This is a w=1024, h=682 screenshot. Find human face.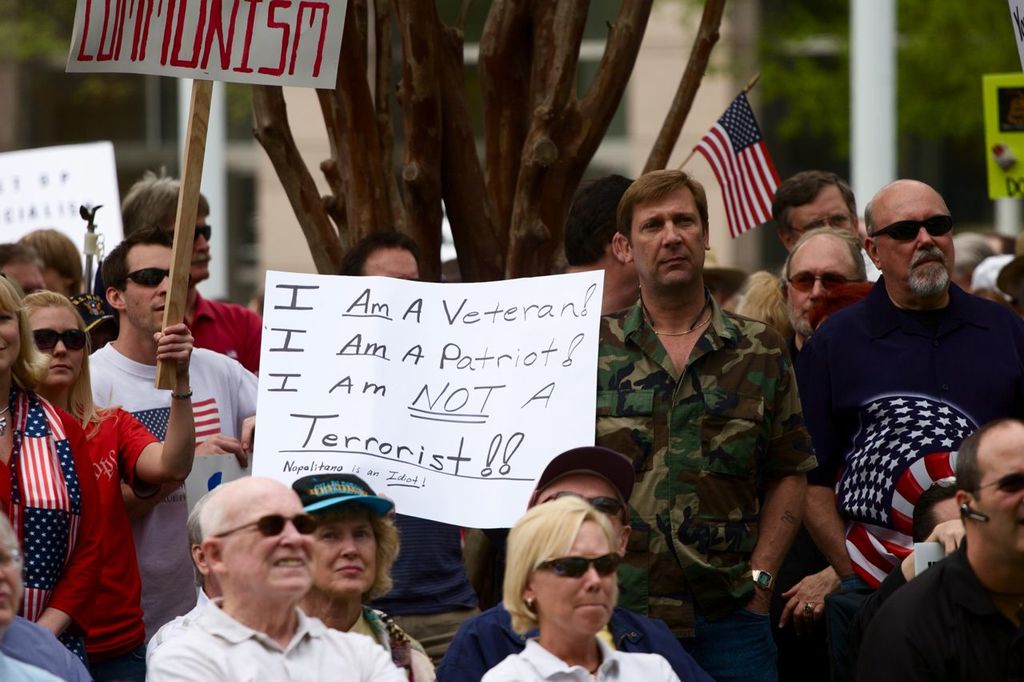
Bounding box: [876, 175, 952, 295].
